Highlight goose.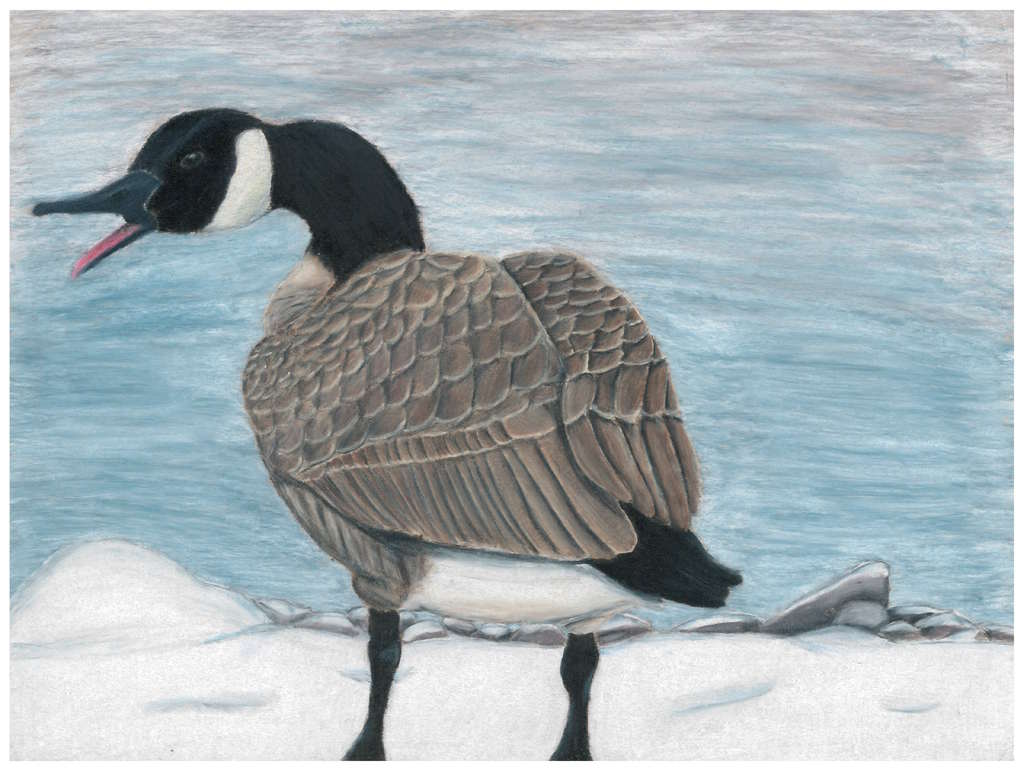
Highlighted region: (31,105,739,762).
